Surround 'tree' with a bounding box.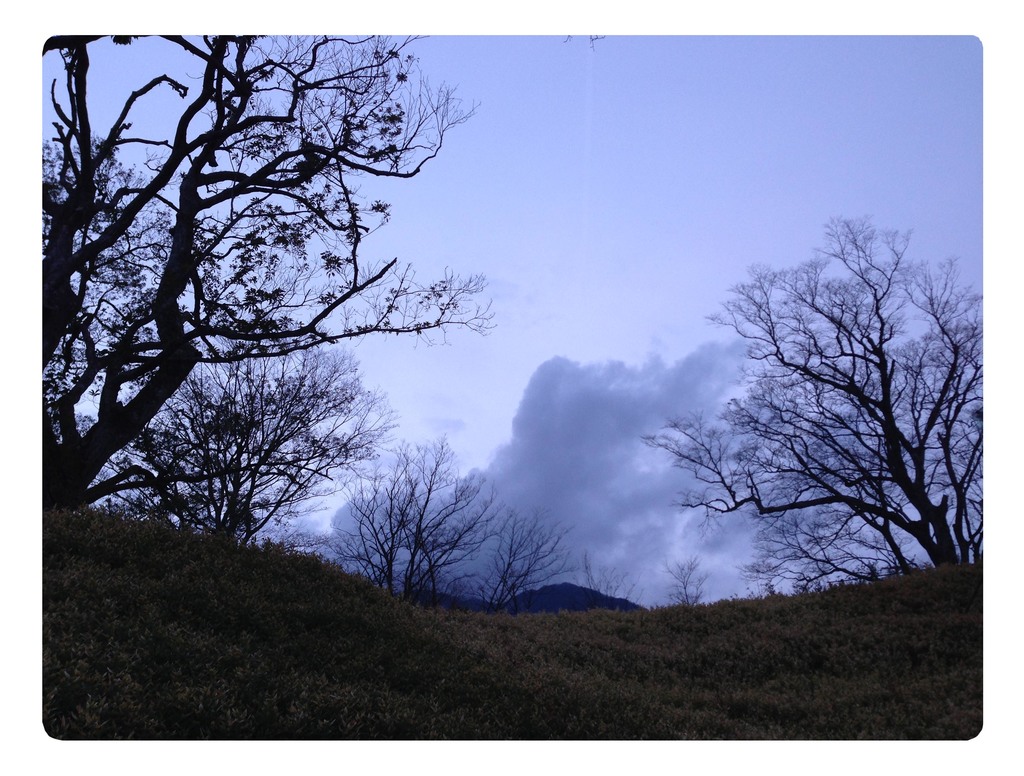
[380, 436, 502, 606].
